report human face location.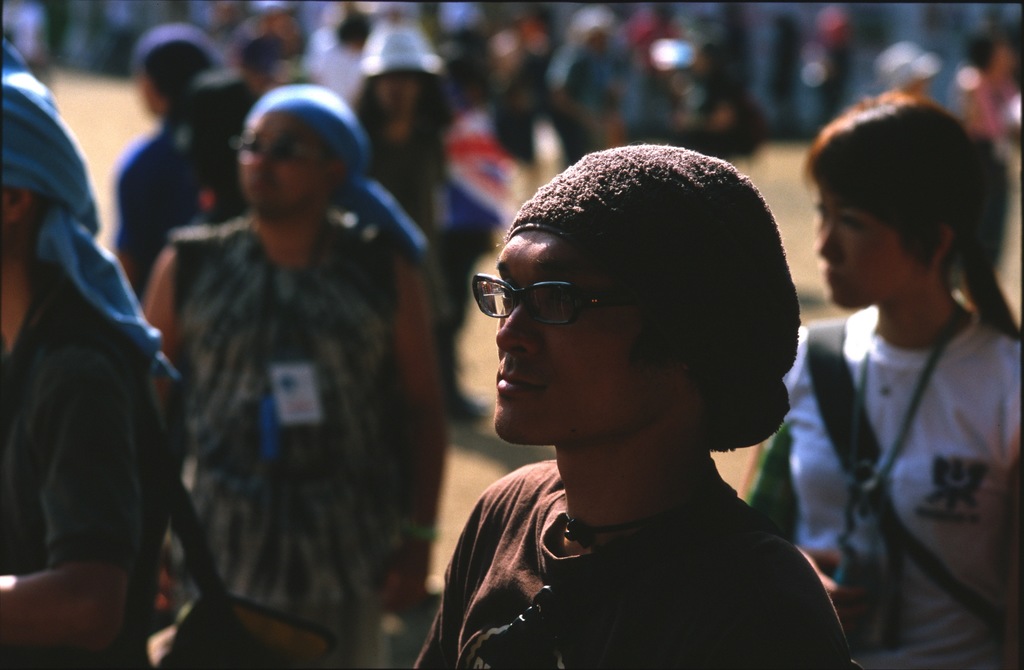
Report: rect(236, 105, 321, 214).
